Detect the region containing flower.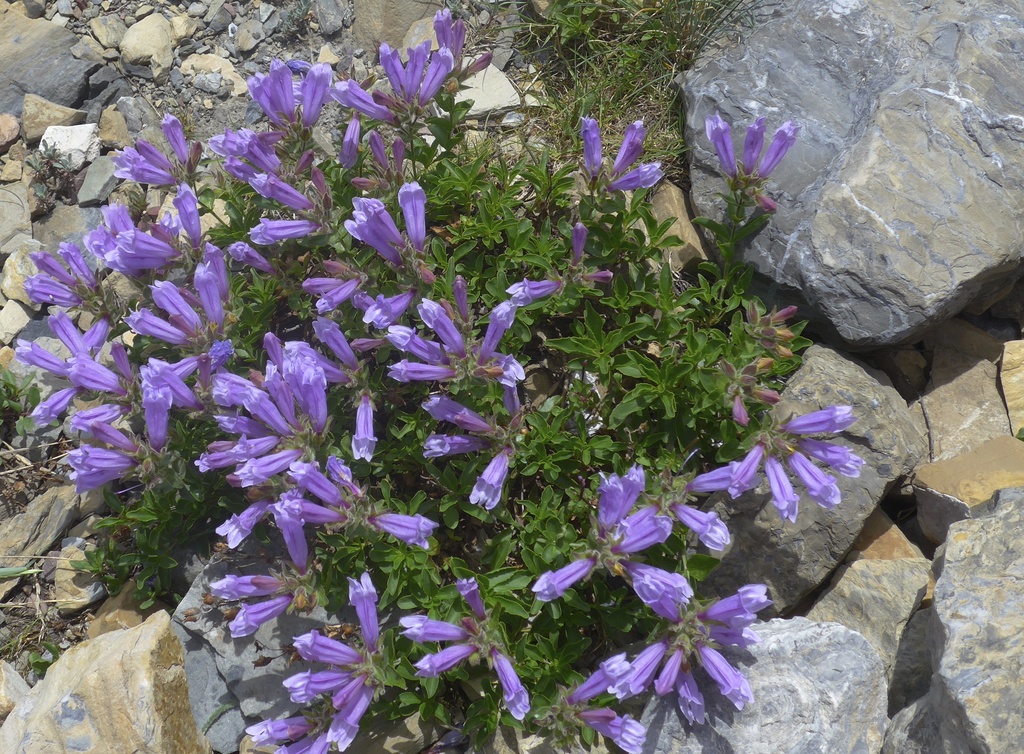
493:643:533:726.
